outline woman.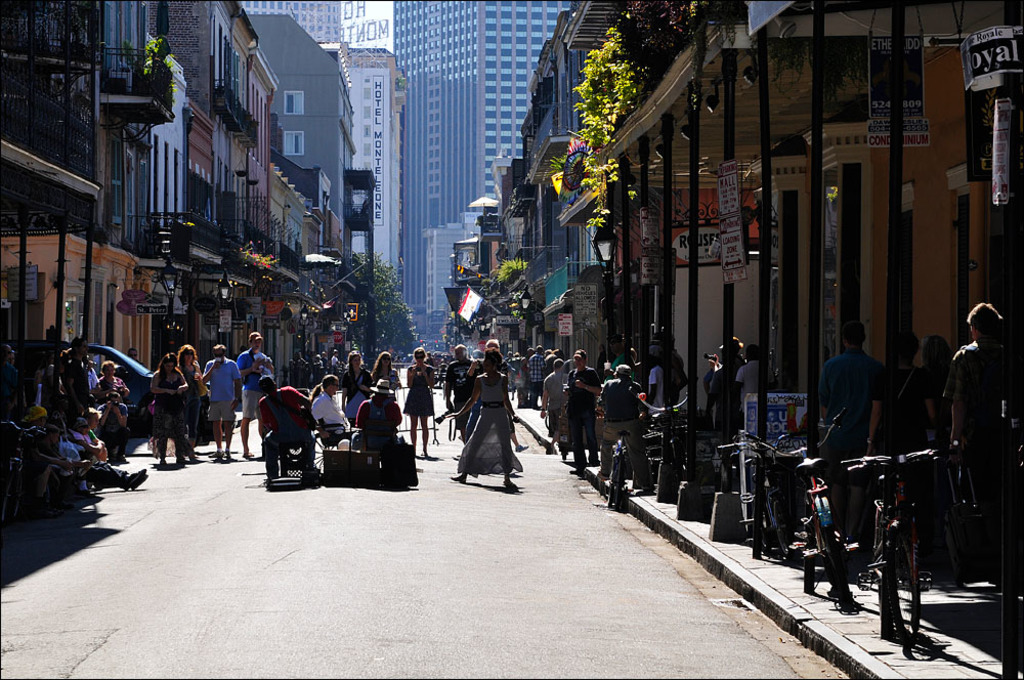
Outline: 896, 336, 956, 458.
